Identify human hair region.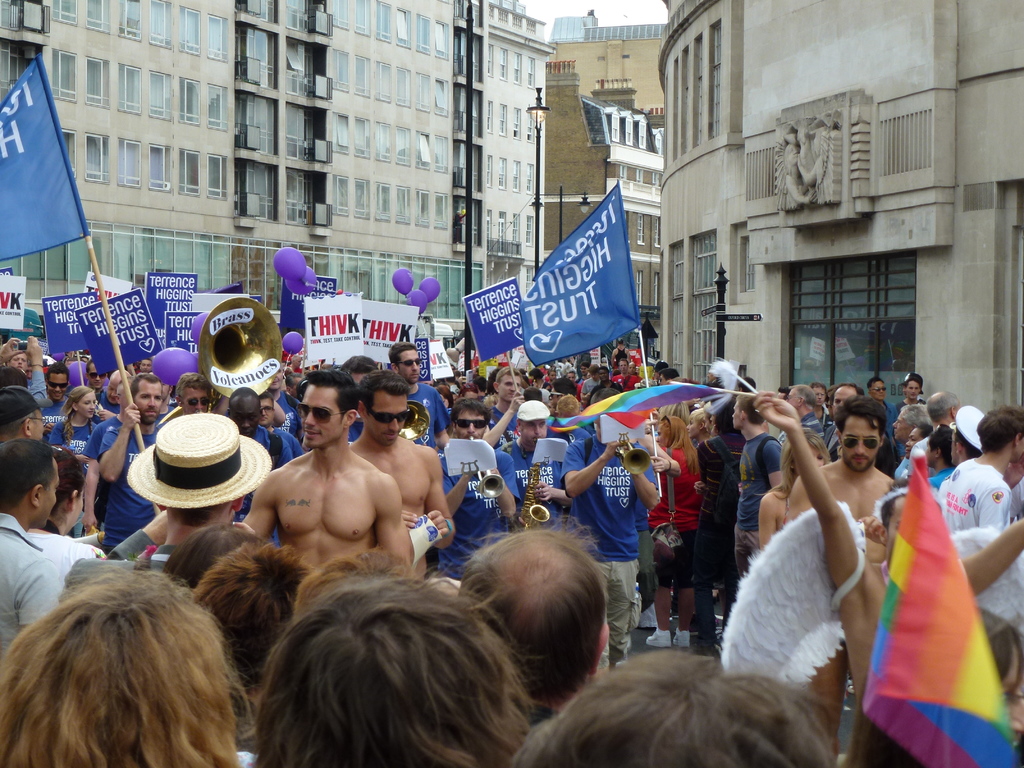
Region: (left=358, top=368, right=410, bottom=416).
